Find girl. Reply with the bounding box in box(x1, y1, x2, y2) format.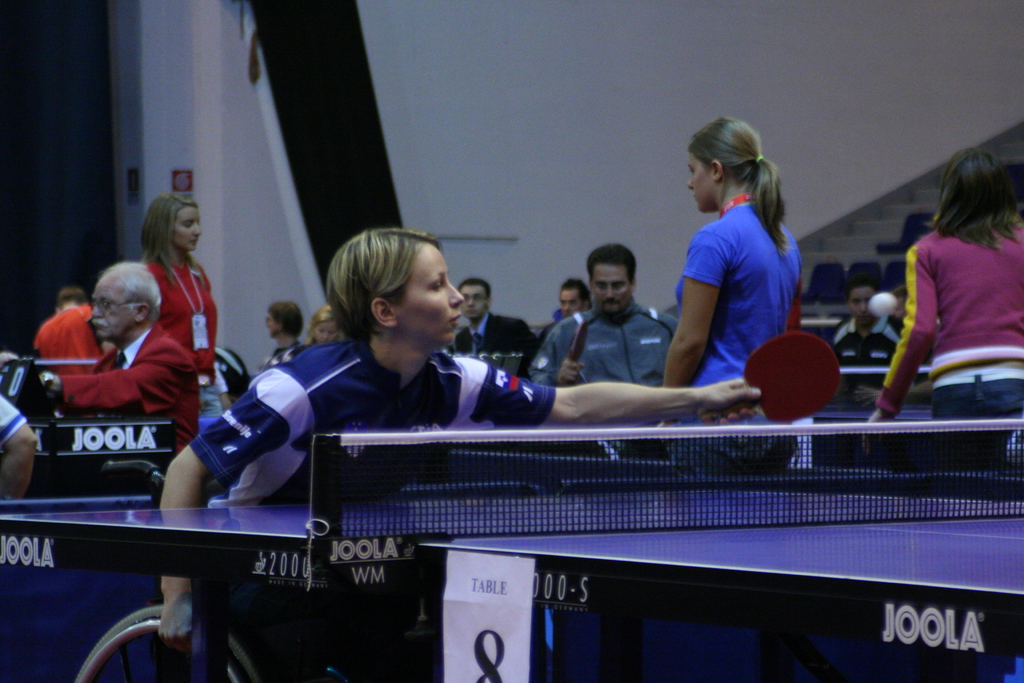
box(664, 114, 803, 475).
